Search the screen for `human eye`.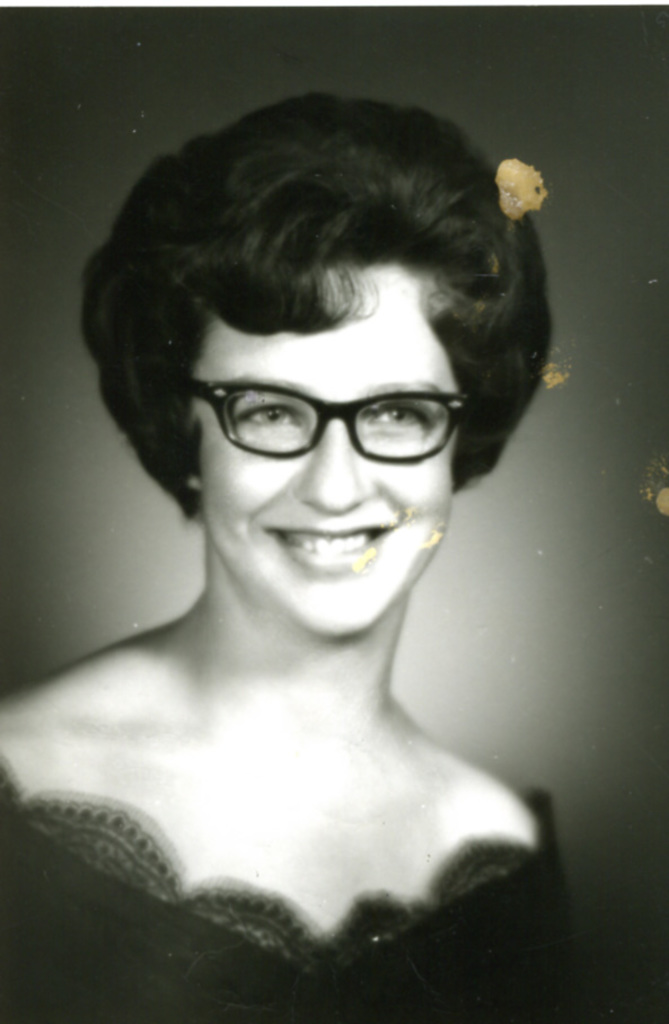
Found at bbox(229, 399, 301, 434).
